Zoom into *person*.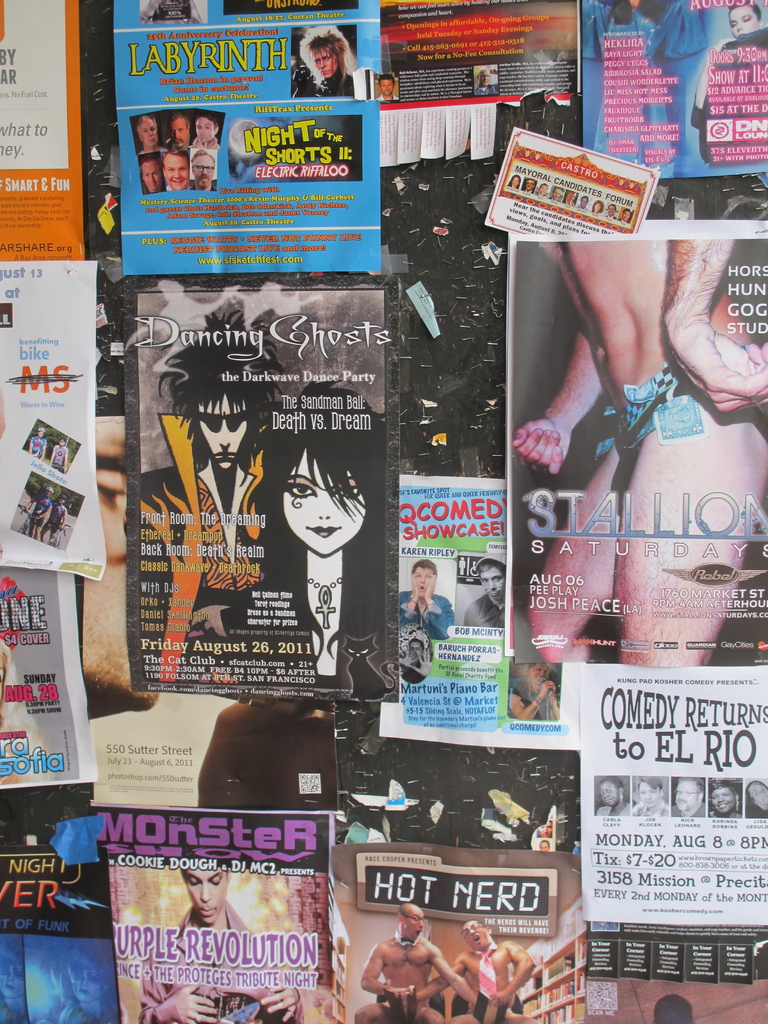
Zoom target: 380 915 461 1016.
